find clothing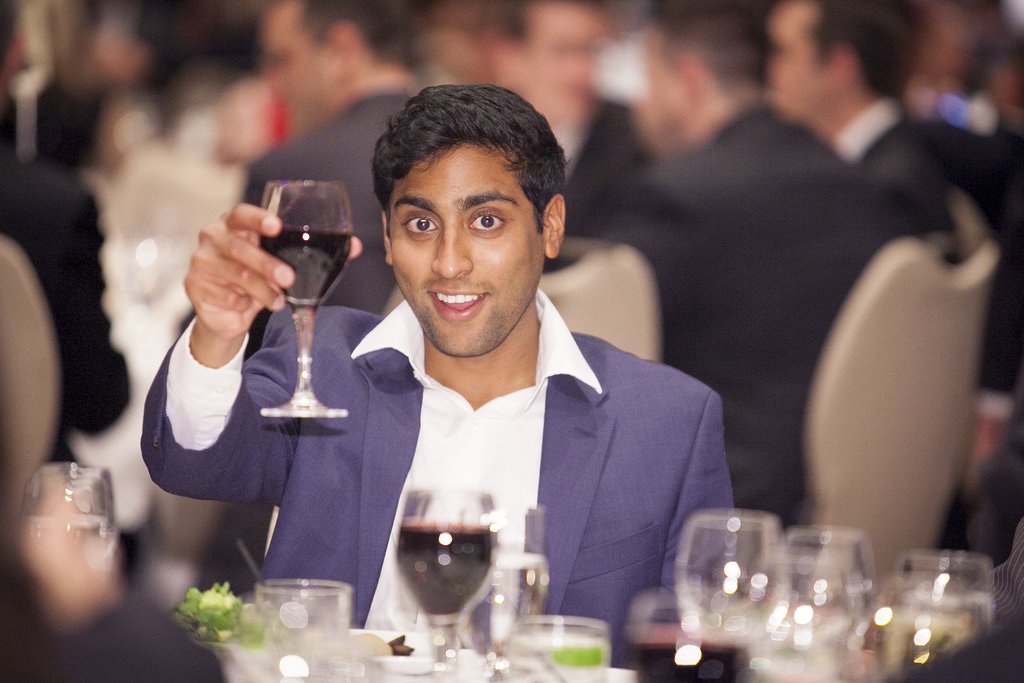
detection(144, 284, 735, 673)
